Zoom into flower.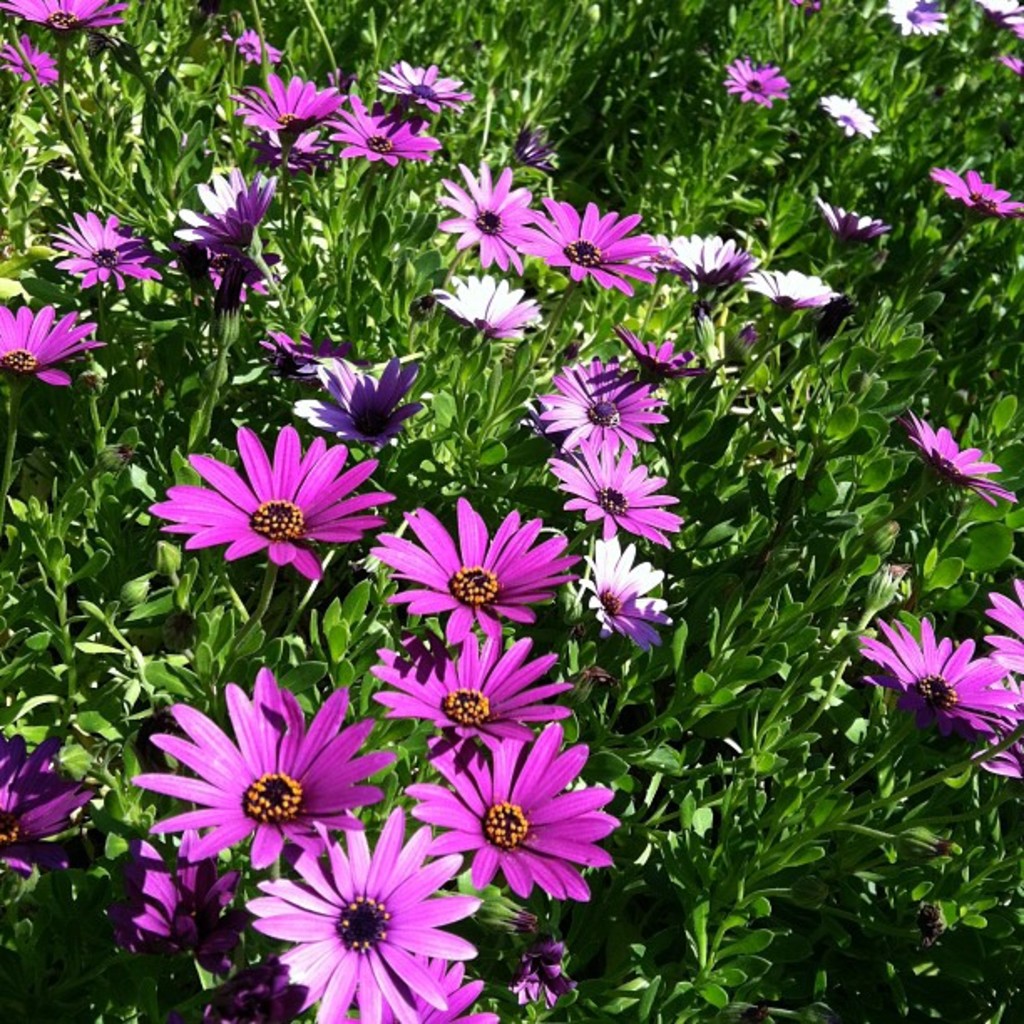
Zoom target: 969 0 1022 23.
